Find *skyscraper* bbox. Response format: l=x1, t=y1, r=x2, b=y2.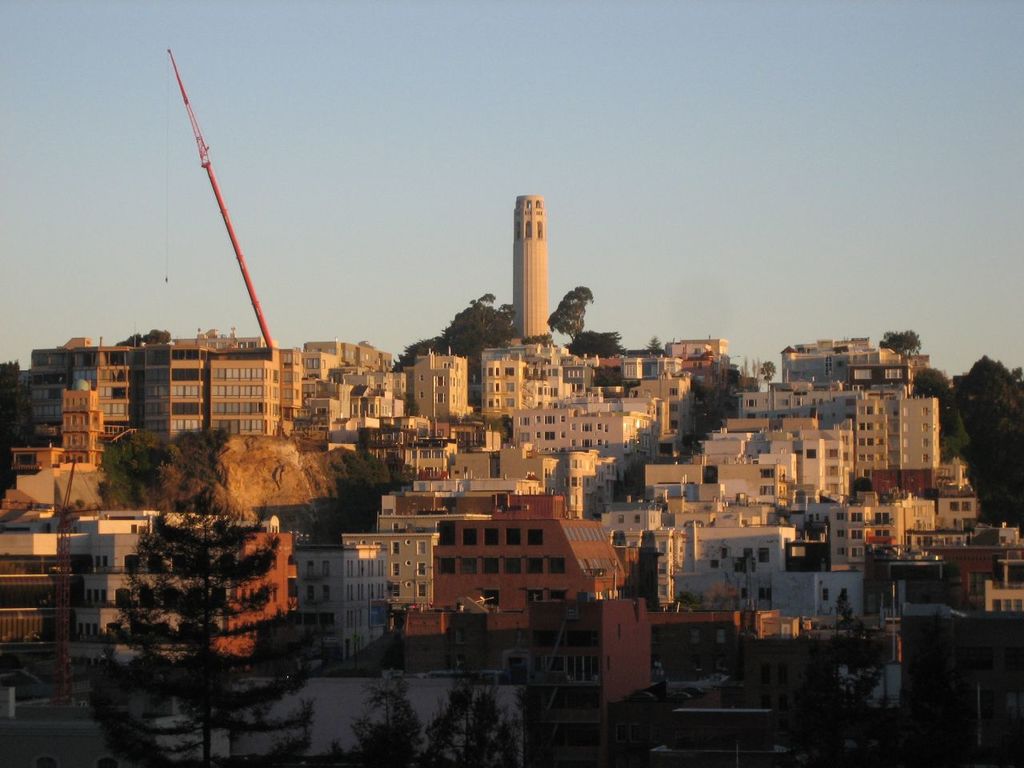
l=513, t=194, r=546, b=347.
